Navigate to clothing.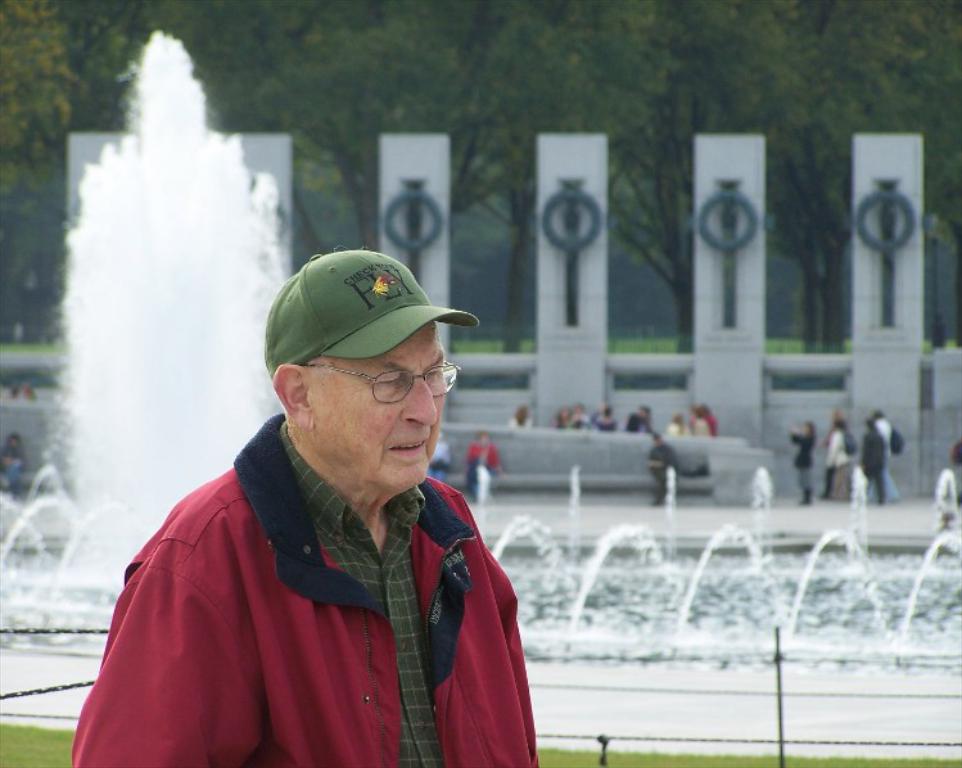
Navigation target: detection(789, 426, 818, 509).
